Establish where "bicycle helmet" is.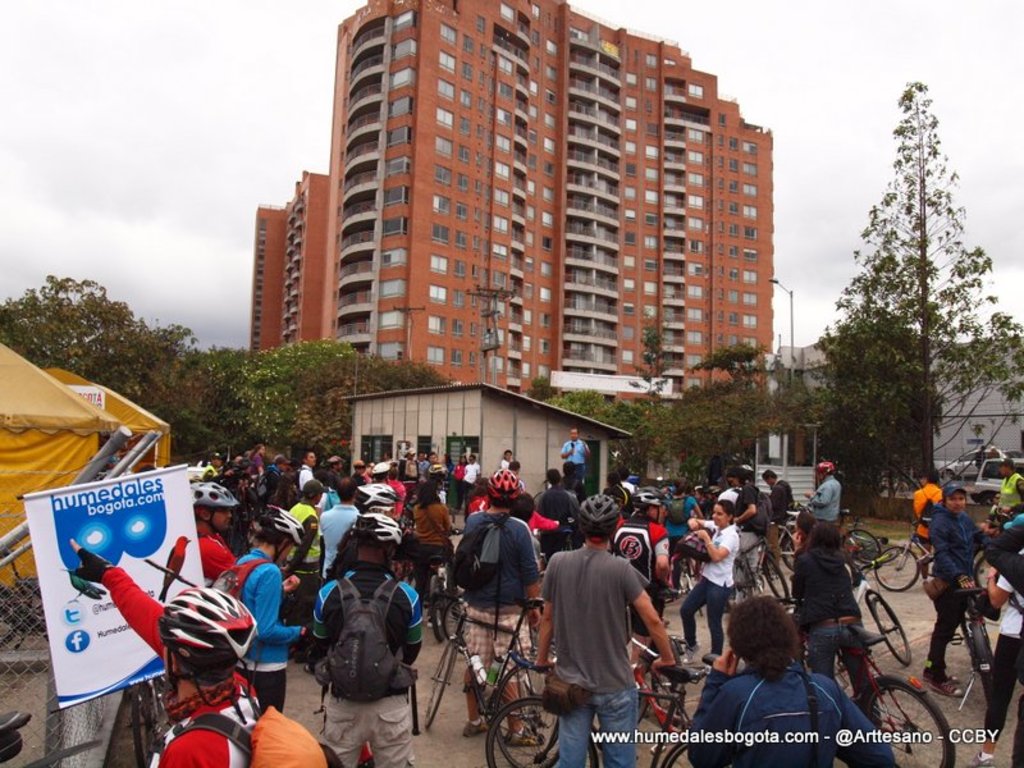
Established at rect(492, 471, 518, 508).
